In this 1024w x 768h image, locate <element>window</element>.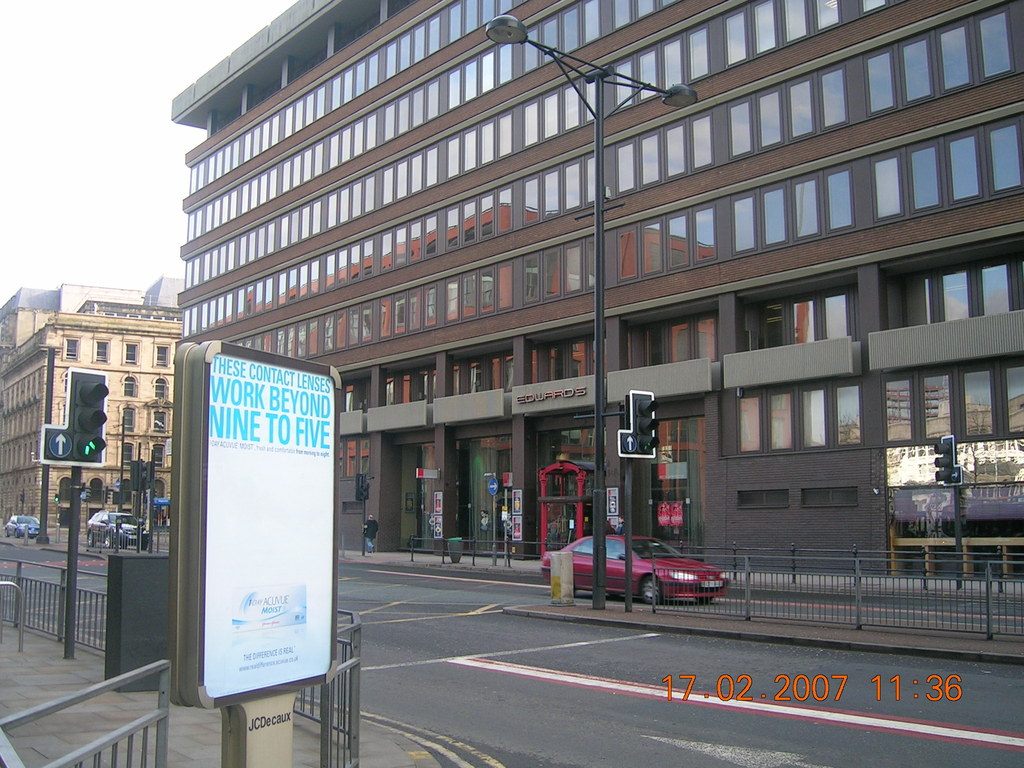
Bounding box: (124,344,141,367).
